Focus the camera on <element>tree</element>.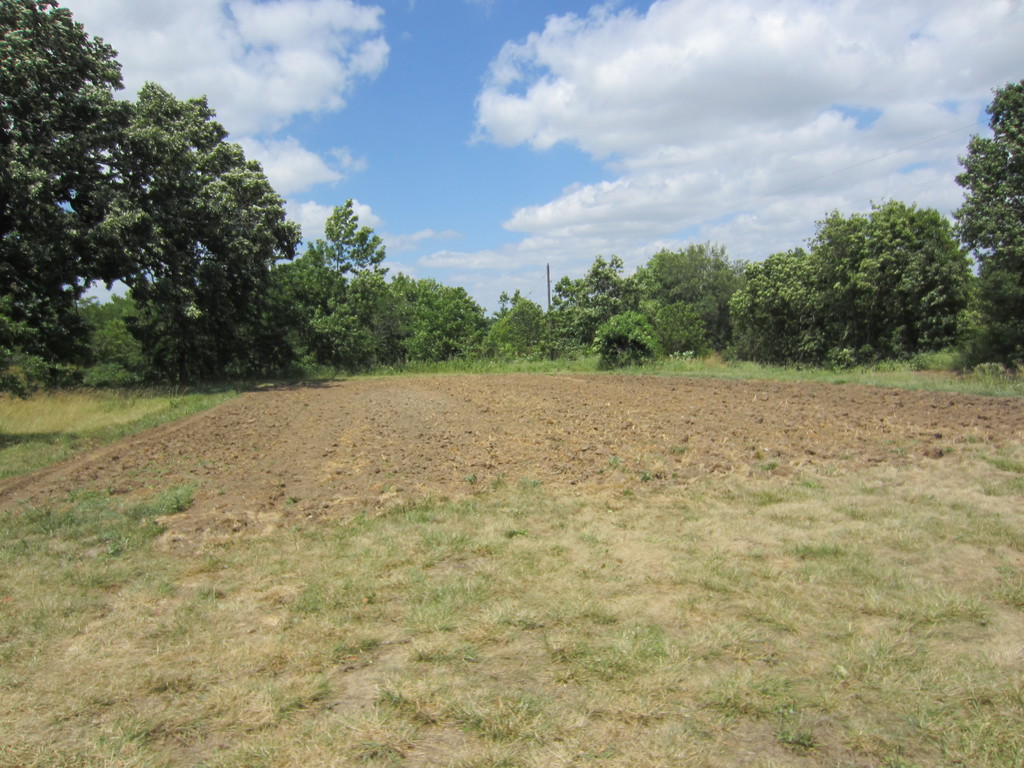
Focus region: Rect(0, 1, 304, 385).
